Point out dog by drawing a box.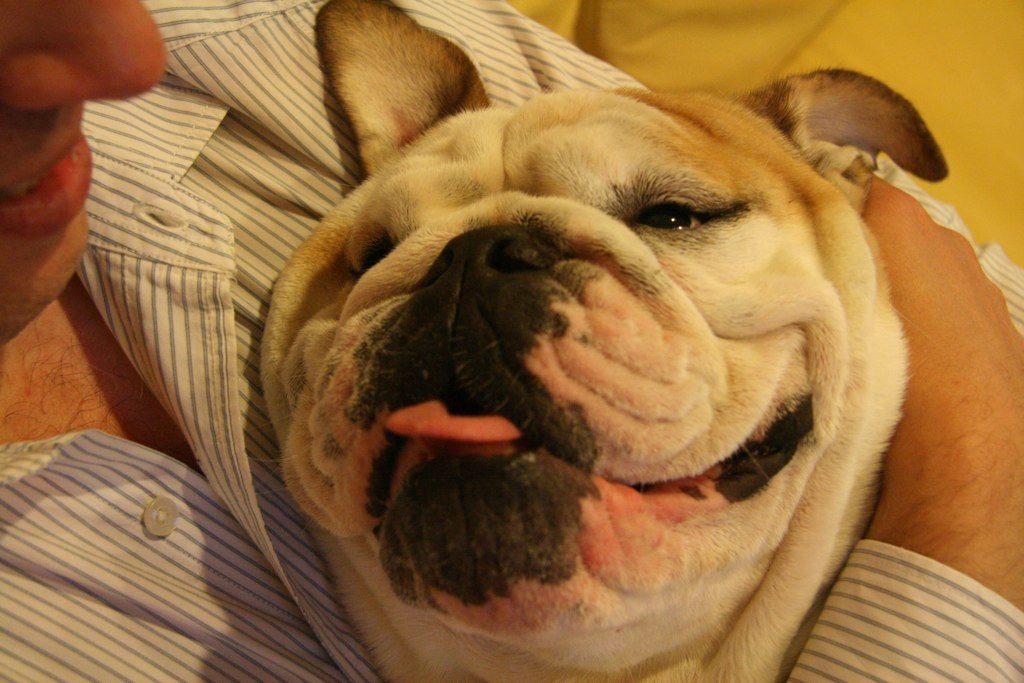
rect(257, 0, 950, 682).
